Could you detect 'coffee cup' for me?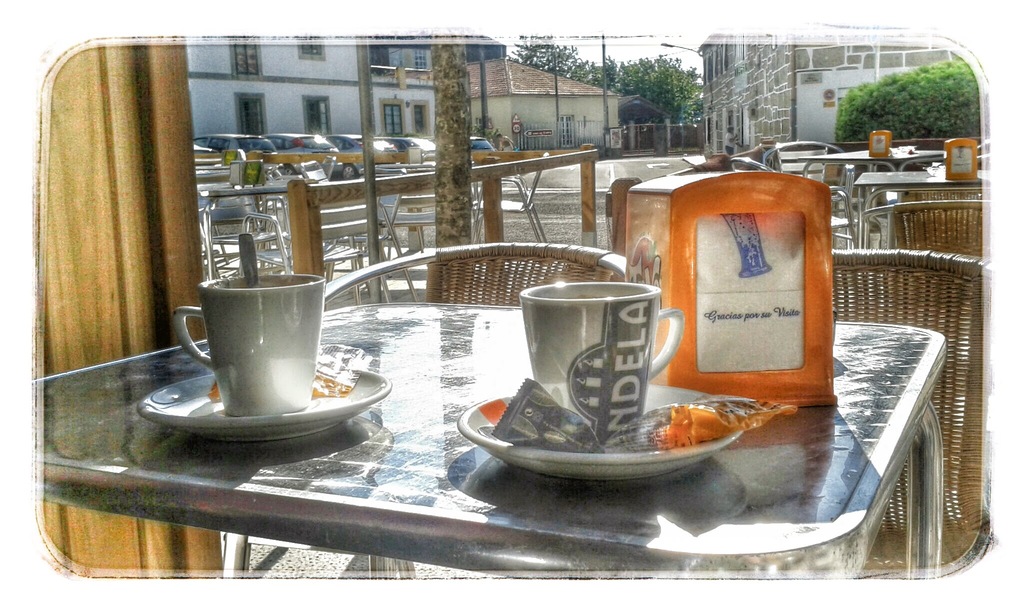
Detection result: 519, 280, 686, 446.
